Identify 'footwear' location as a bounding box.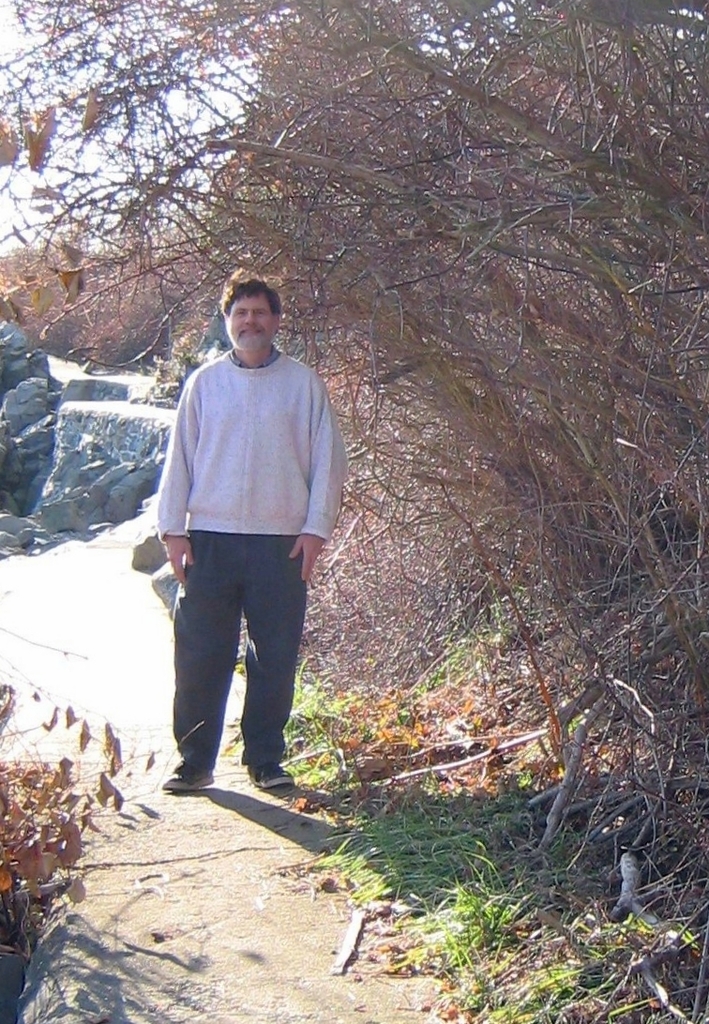
159,770,211,794.
